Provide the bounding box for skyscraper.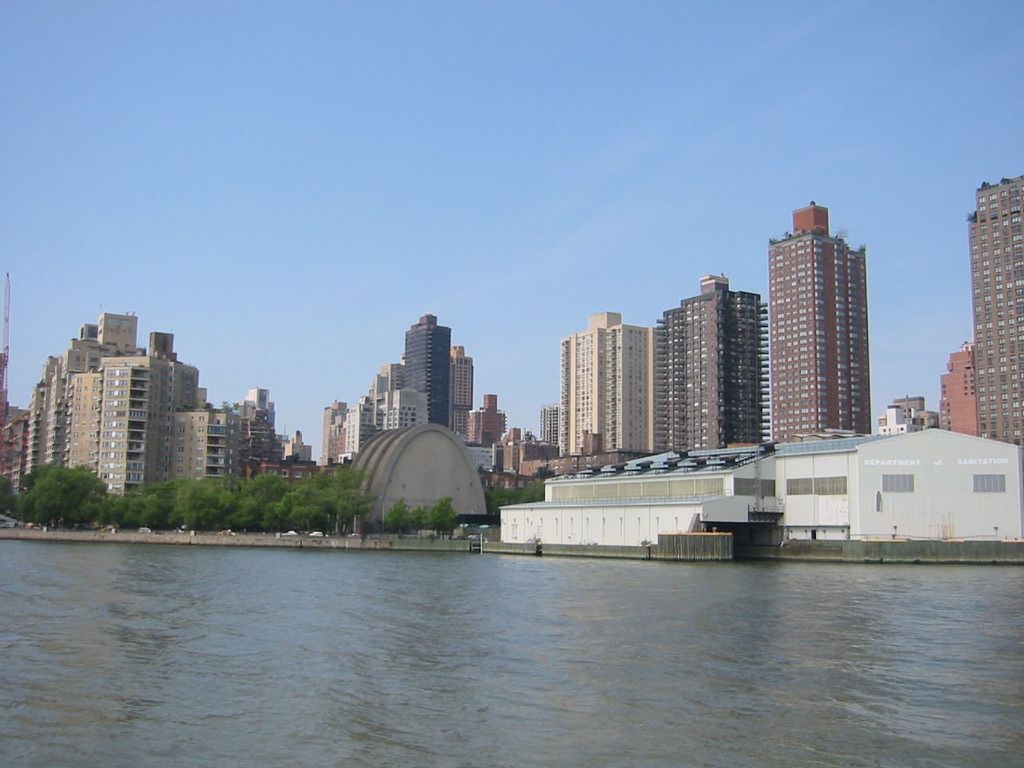
<box>647,270,761,457</box>.
